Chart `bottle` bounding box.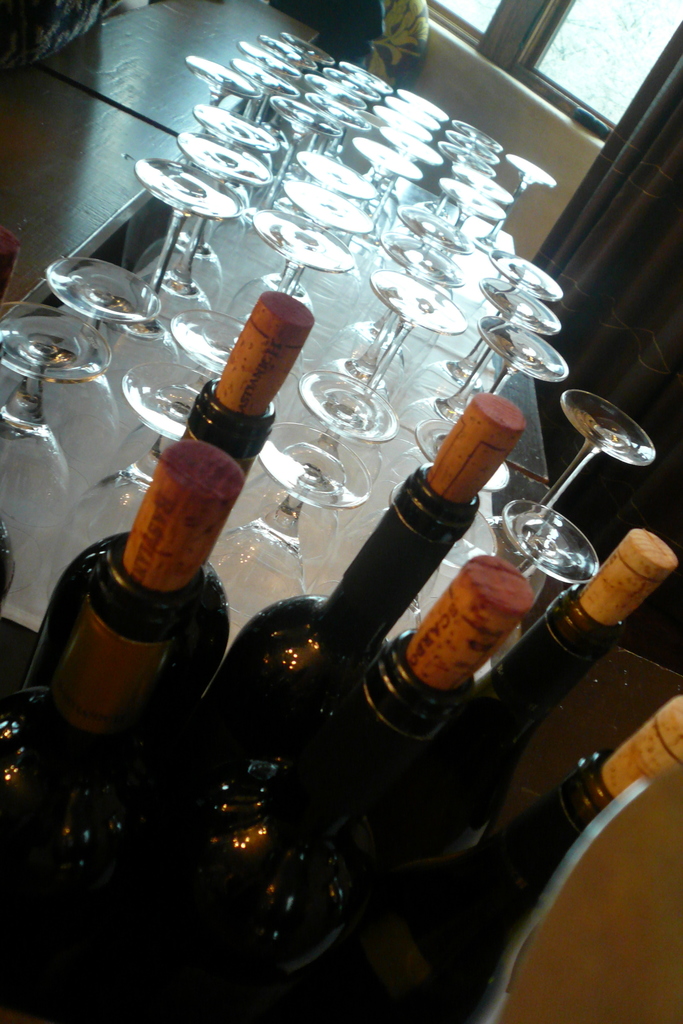
Charted: detection(14, 287, 314, 810).
